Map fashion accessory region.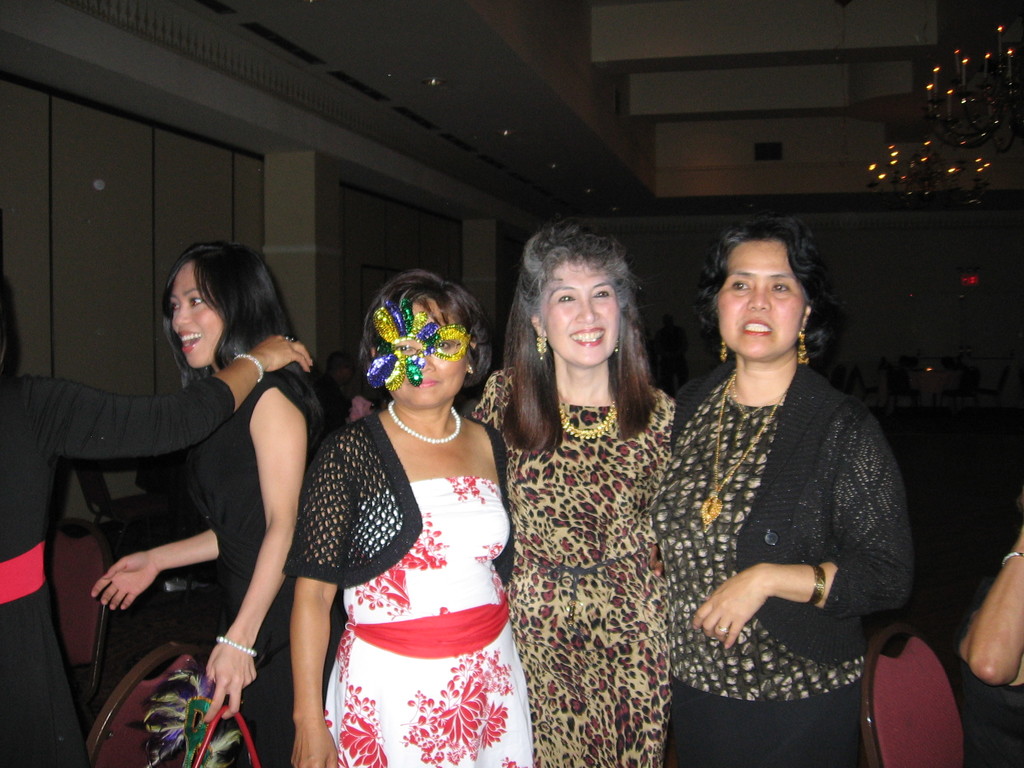
Mapped to 471/367/475/373.
